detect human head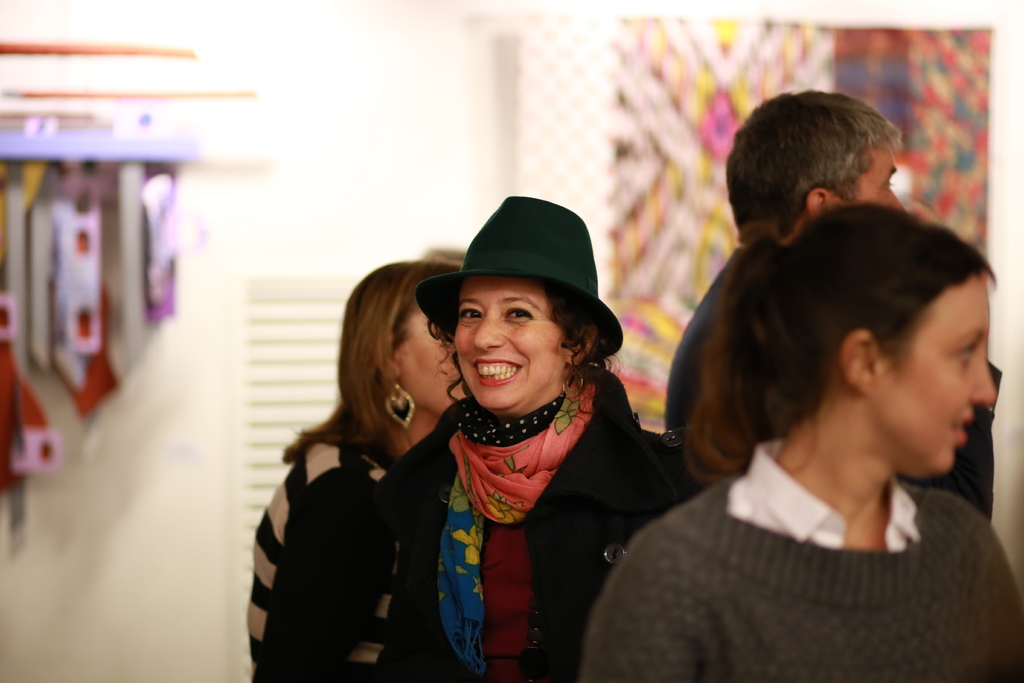
755,204,996,478
